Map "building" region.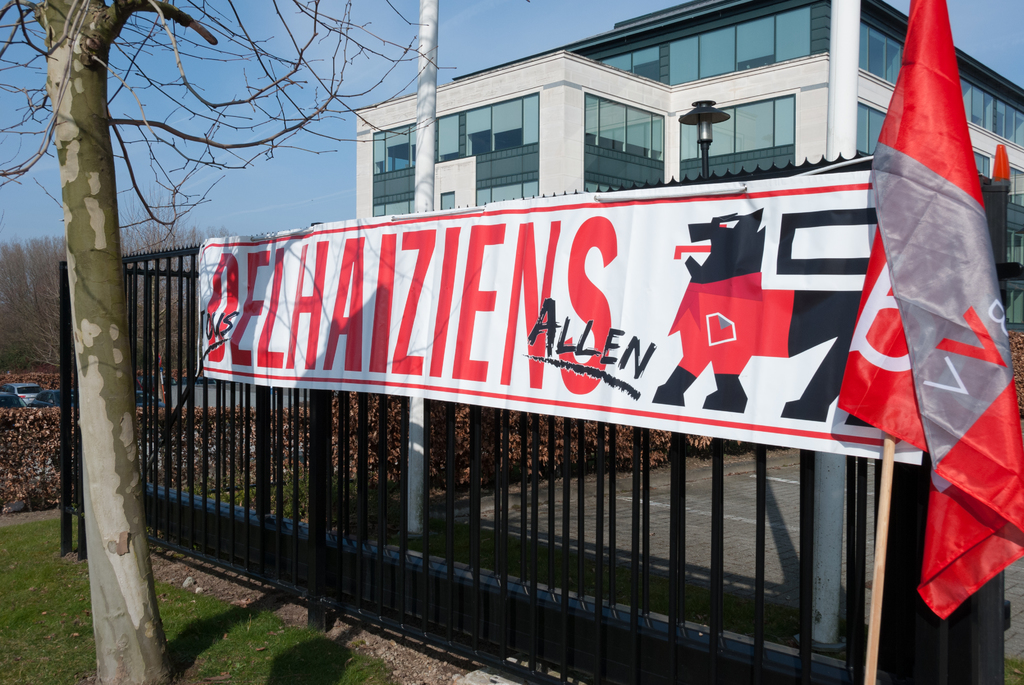
Mapped to bbox=(358, 0, 1023, 244).
